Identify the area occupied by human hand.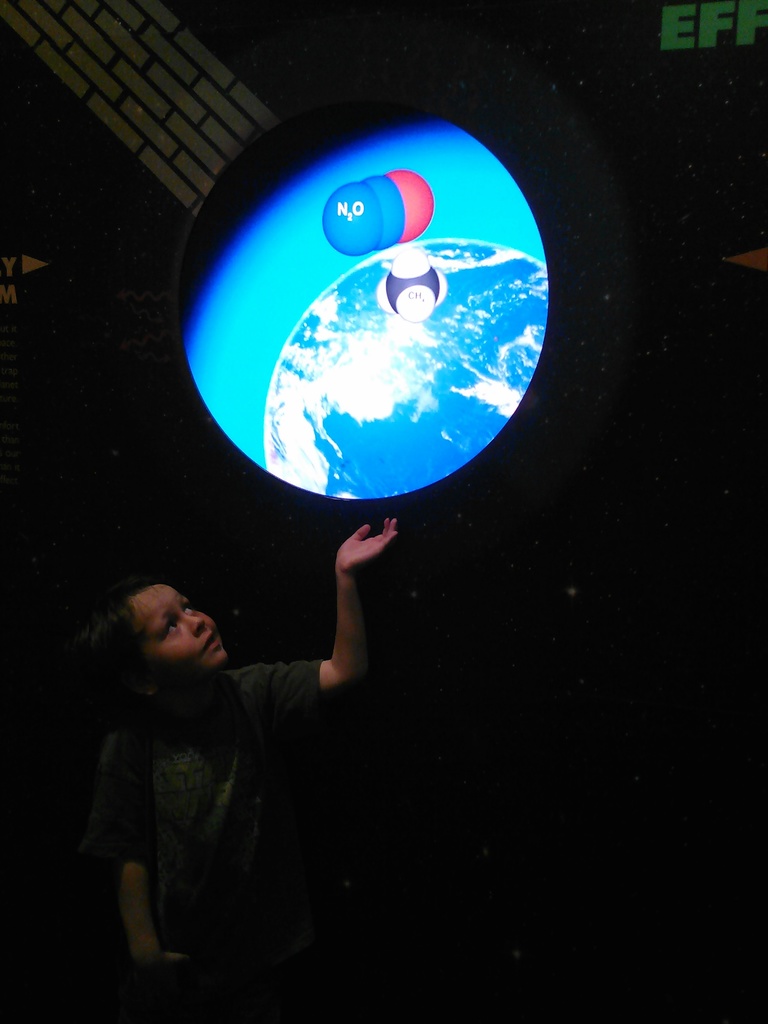
Area: BBox(131, 953, 191, 986).
